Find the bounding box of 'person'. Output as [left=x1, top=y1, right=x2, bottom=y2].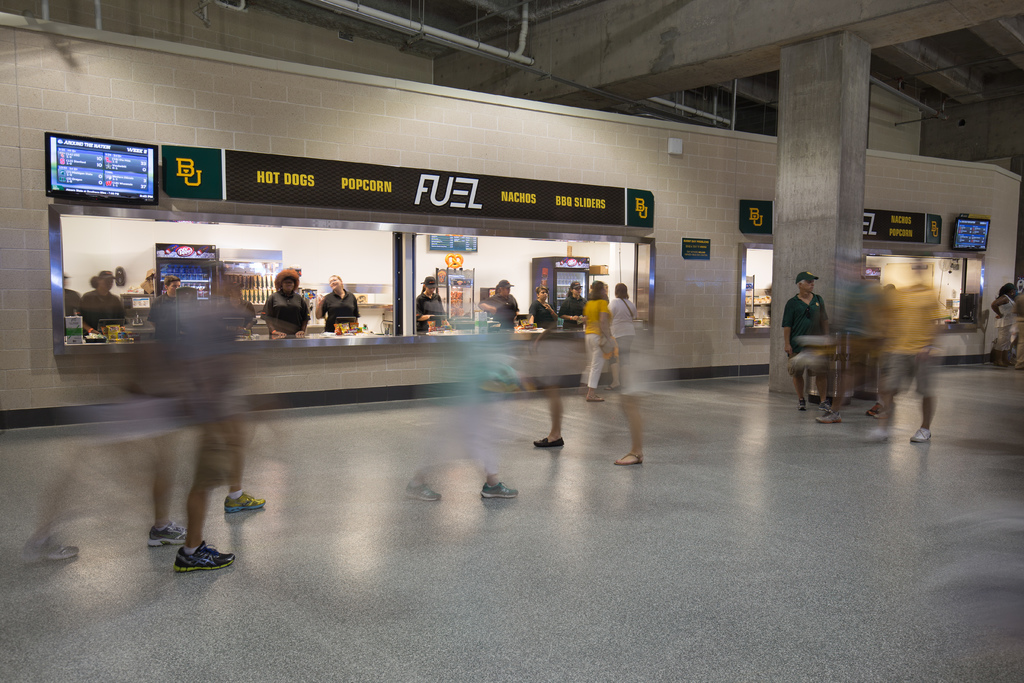
[left=263, top=270, right=312, bottom=342].
